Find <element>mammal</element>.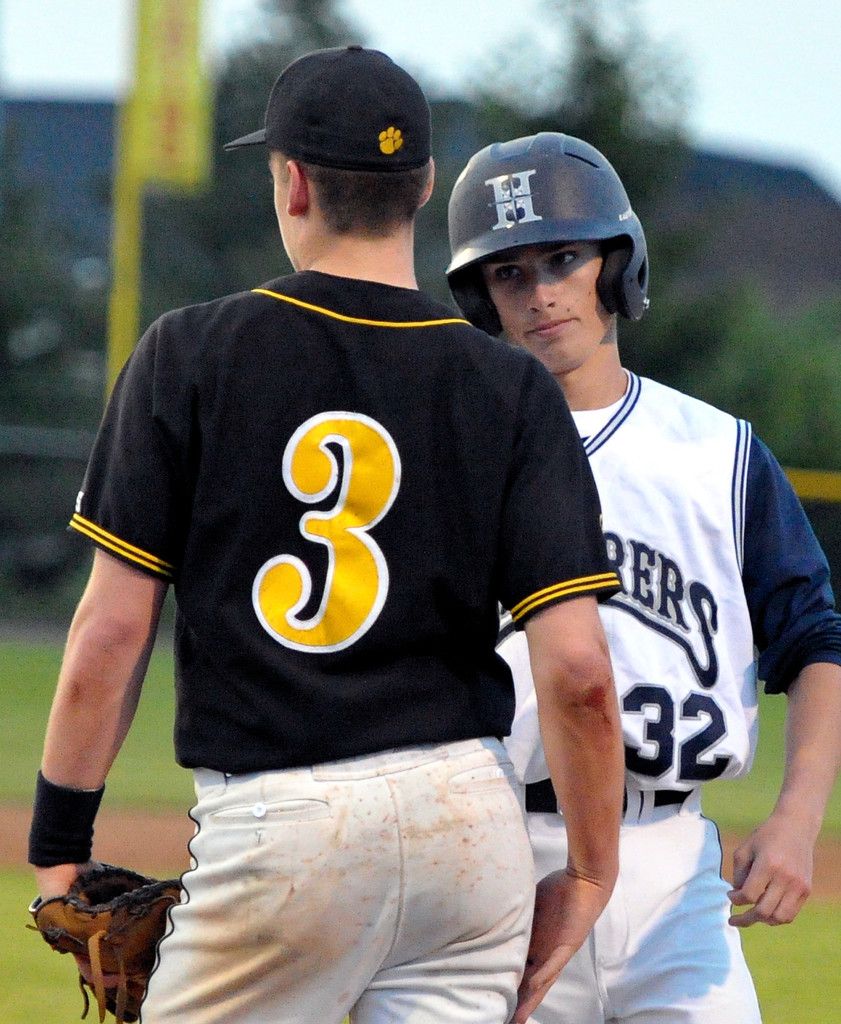
detection(472, 188, 831, 1023).
